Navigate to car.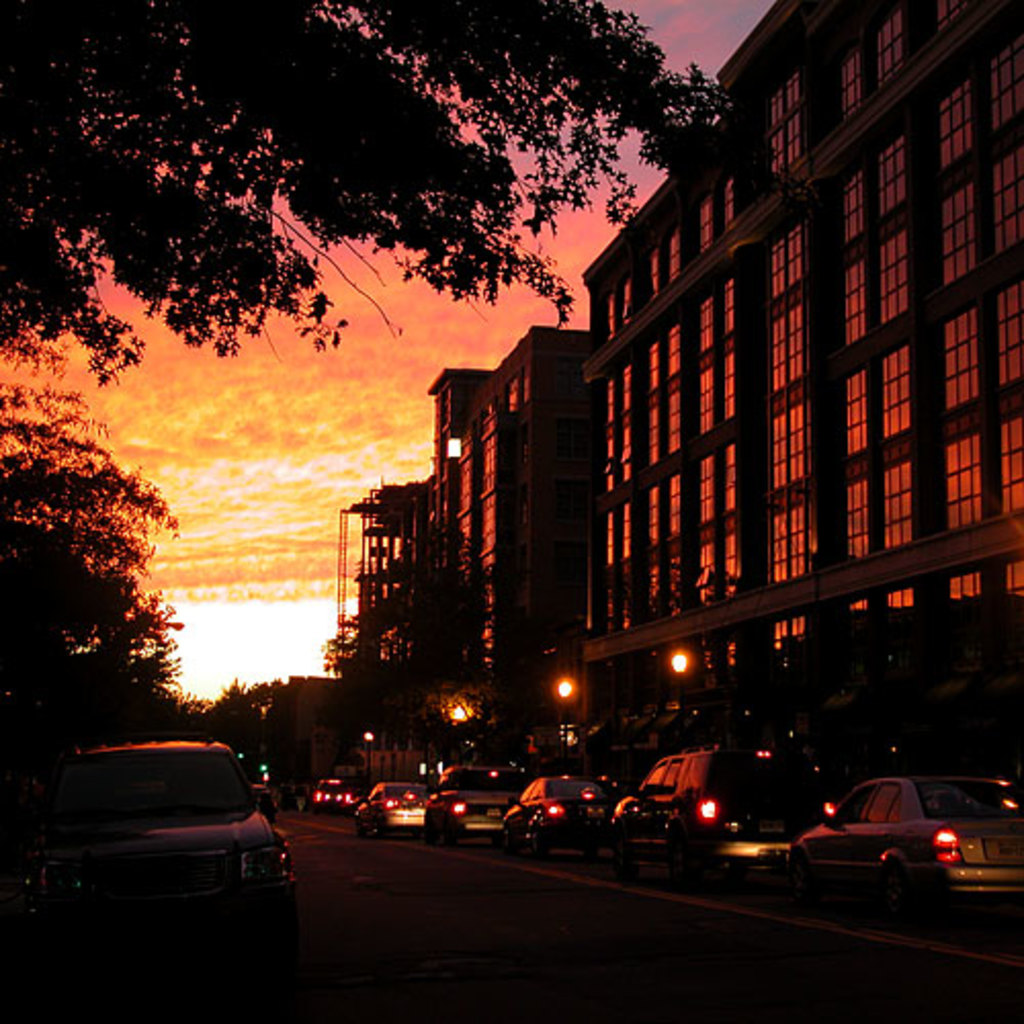
Navigation target: 430, 762, 520, 842.
